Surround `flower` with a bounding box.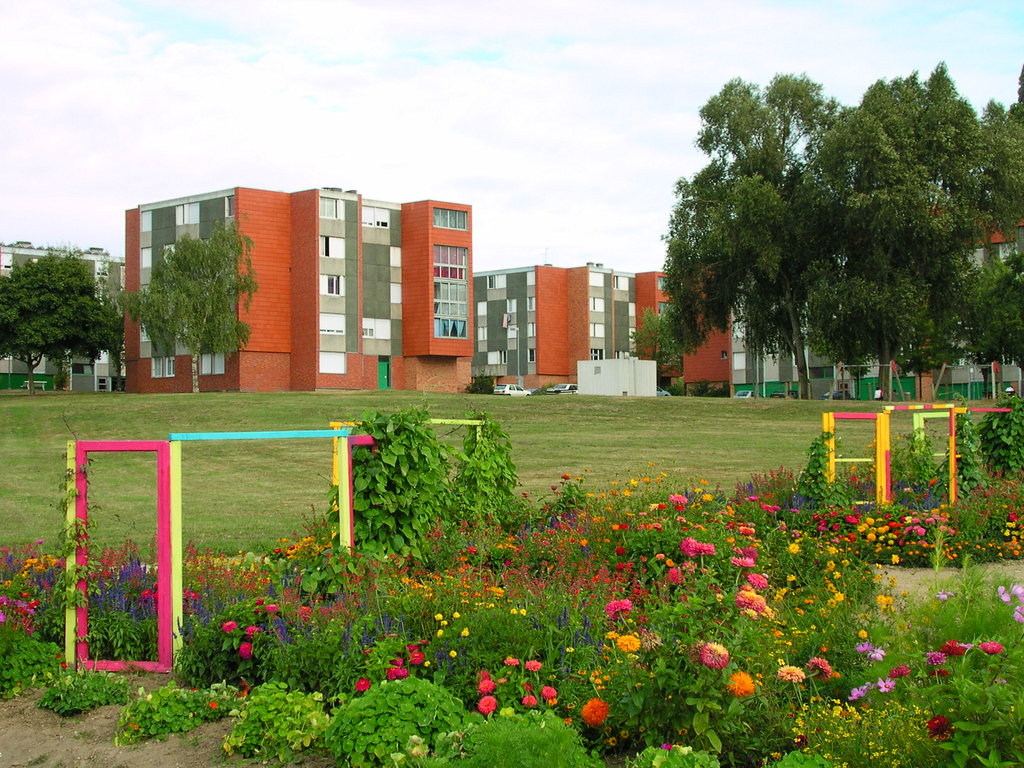
box(608, 735, 614, 746).
